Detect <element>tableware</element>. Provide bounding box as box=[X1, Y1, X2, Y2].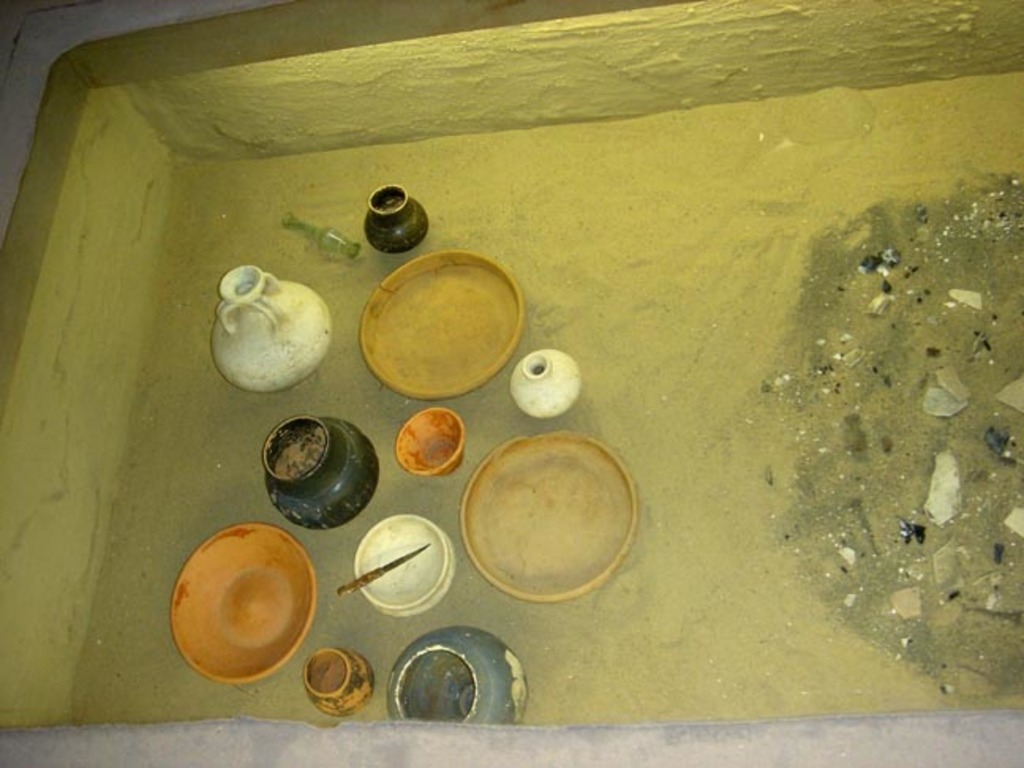
box=[259, 412, 382, 536].
